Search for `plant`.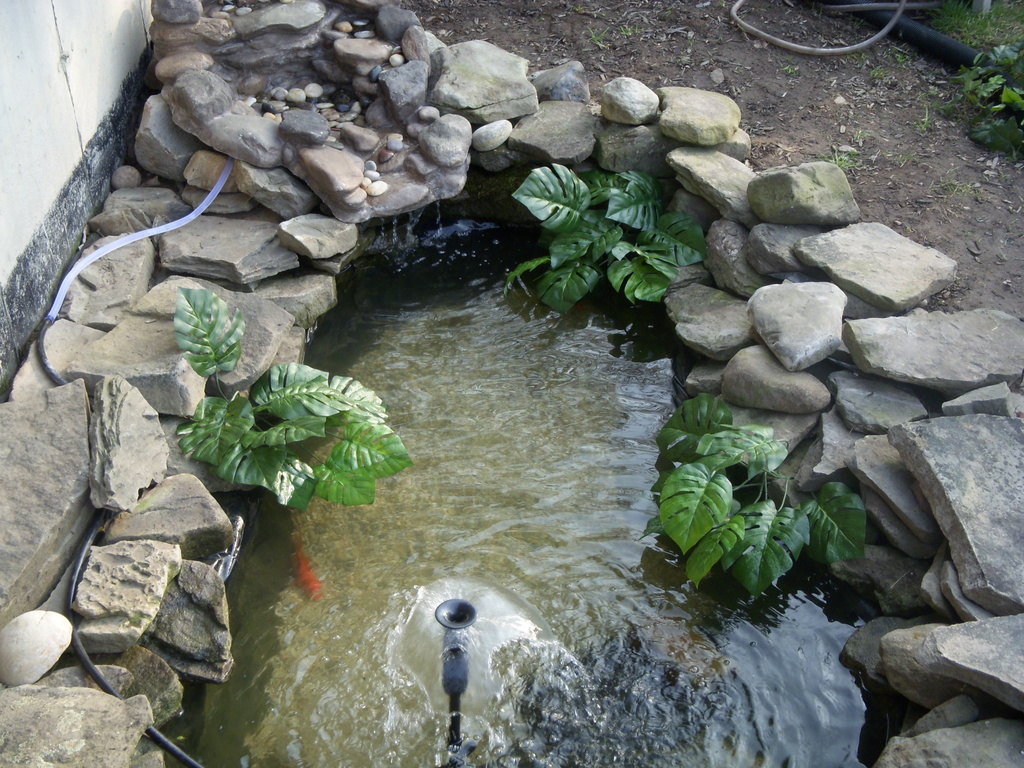
Found at {"x1": 172, "y1": 282, "x2": 415, "y2": 518}.
